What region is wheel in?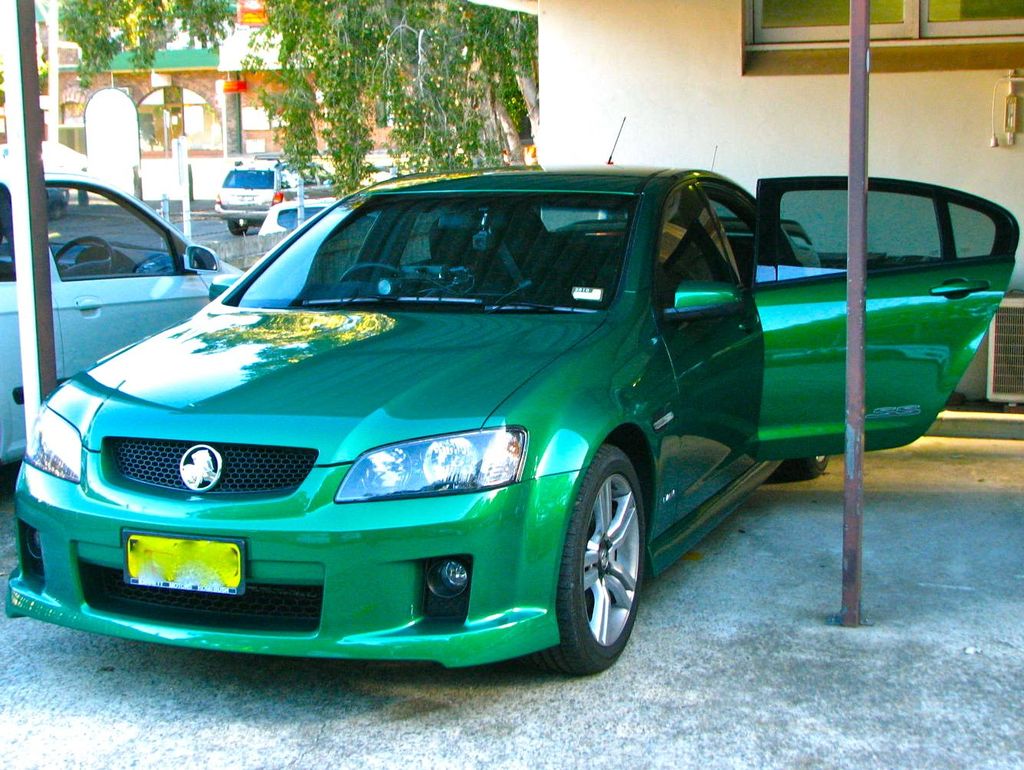
773,444,839,486.
